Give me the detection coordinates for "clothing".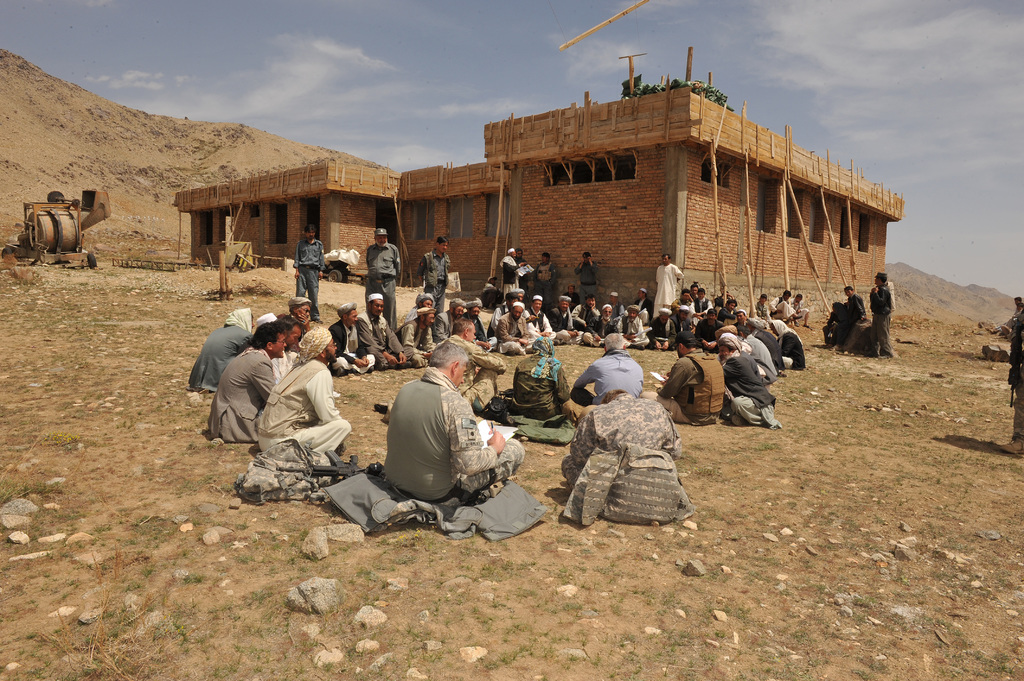
BBox(1006, 327, 1023, 441).
